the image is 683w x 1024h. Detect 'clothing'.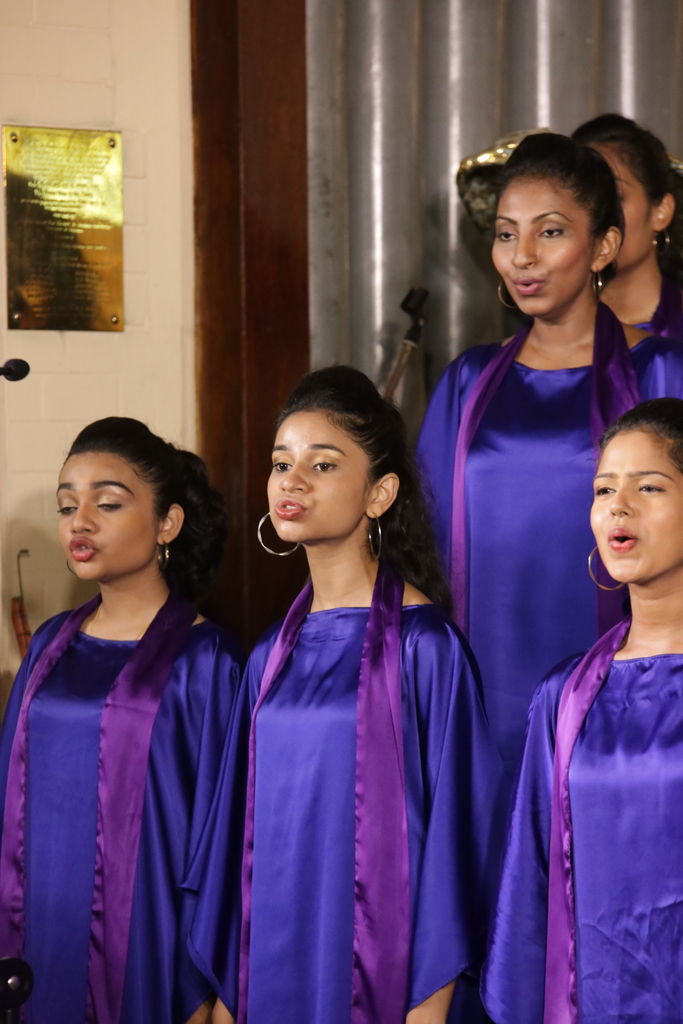
Detection: pyautogui.locateOnScreen(186, 556, 488, 1023).
